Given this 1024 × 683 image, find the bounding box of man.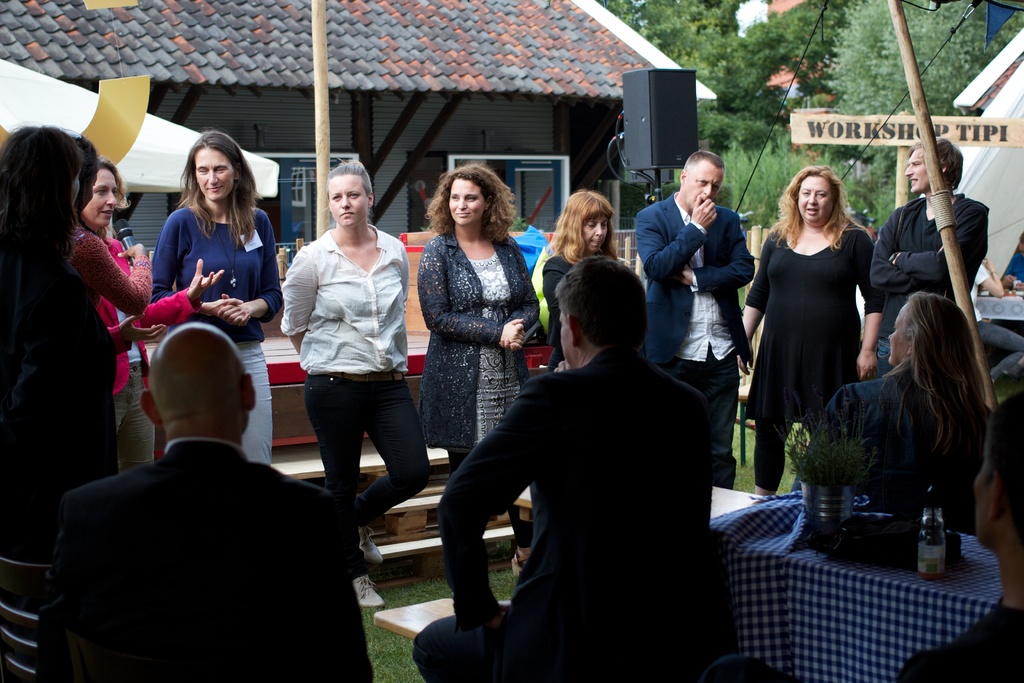
(x1=963, y1=247, x2=1023, y2=390).
